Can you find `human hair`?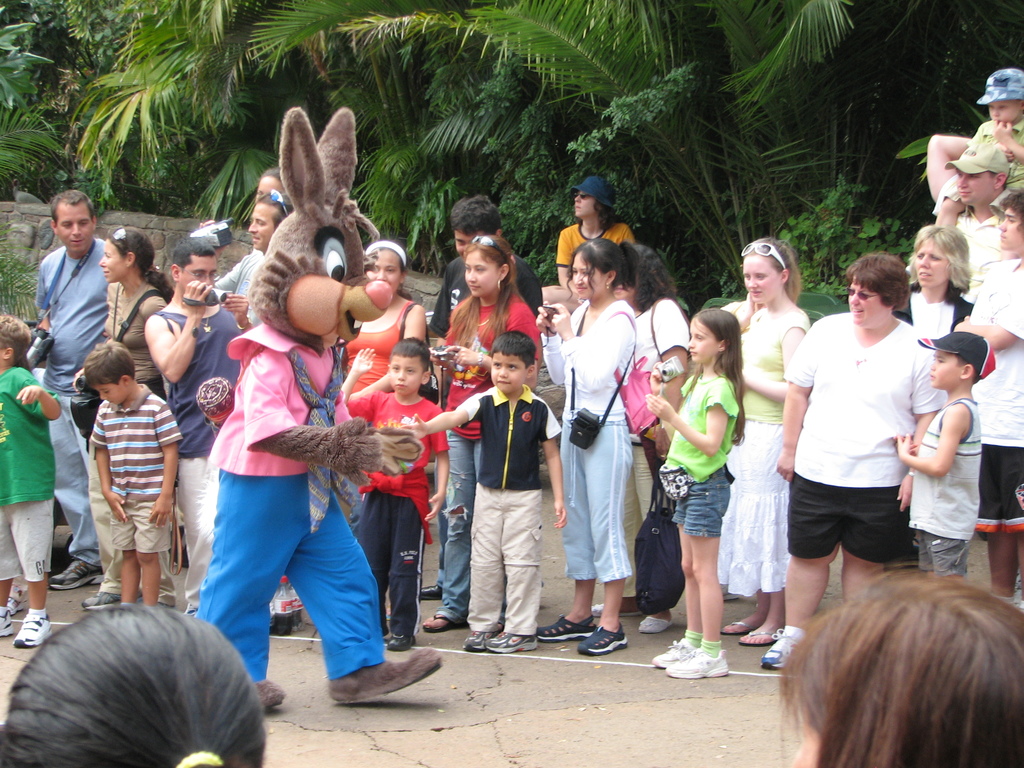
Yes, bounding box: [left=490, top=327, right=537, bottom=373].
